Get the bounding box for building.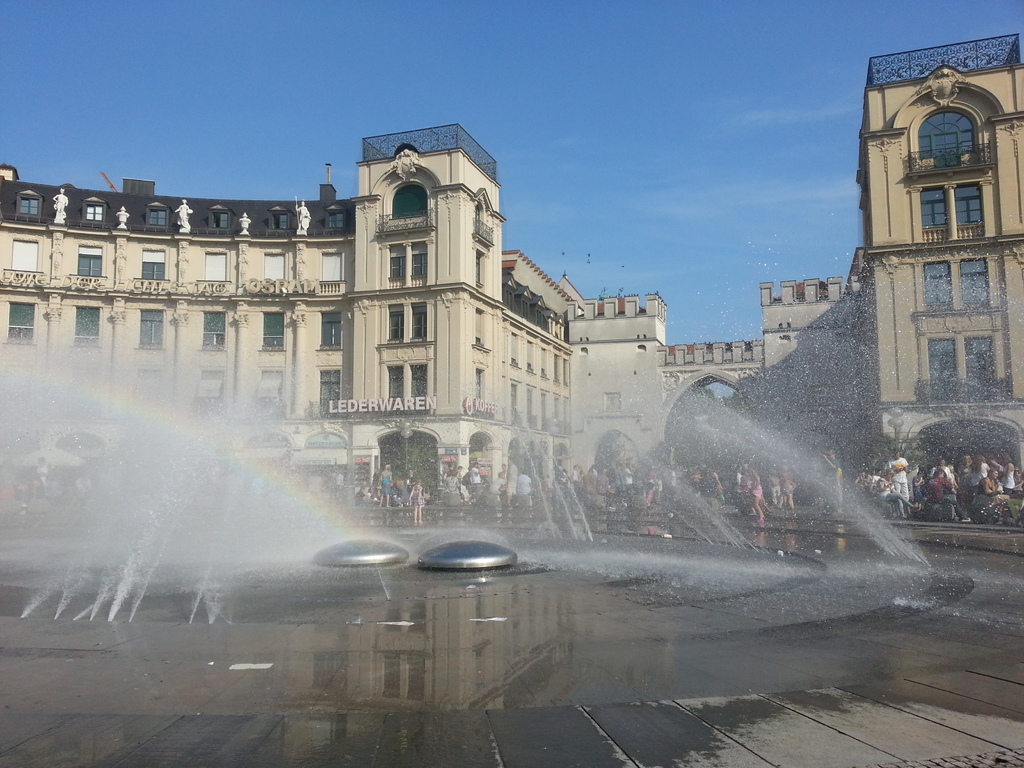
<region>0, 31, 1023, 511</region>.
